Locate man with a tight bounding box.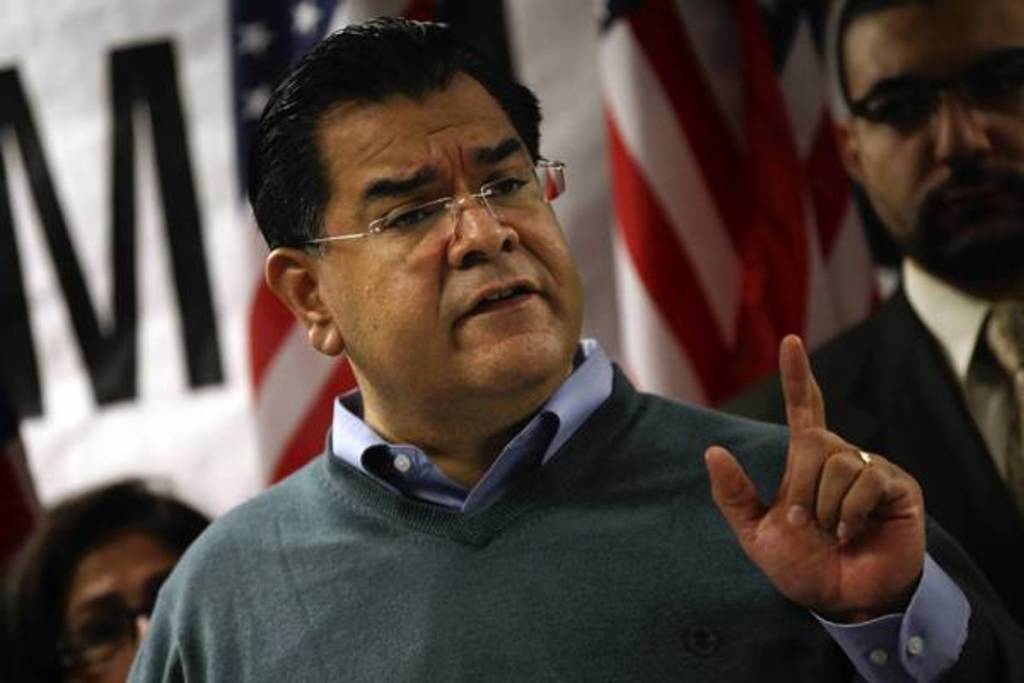
crop(717, 0, 1022, 681).
